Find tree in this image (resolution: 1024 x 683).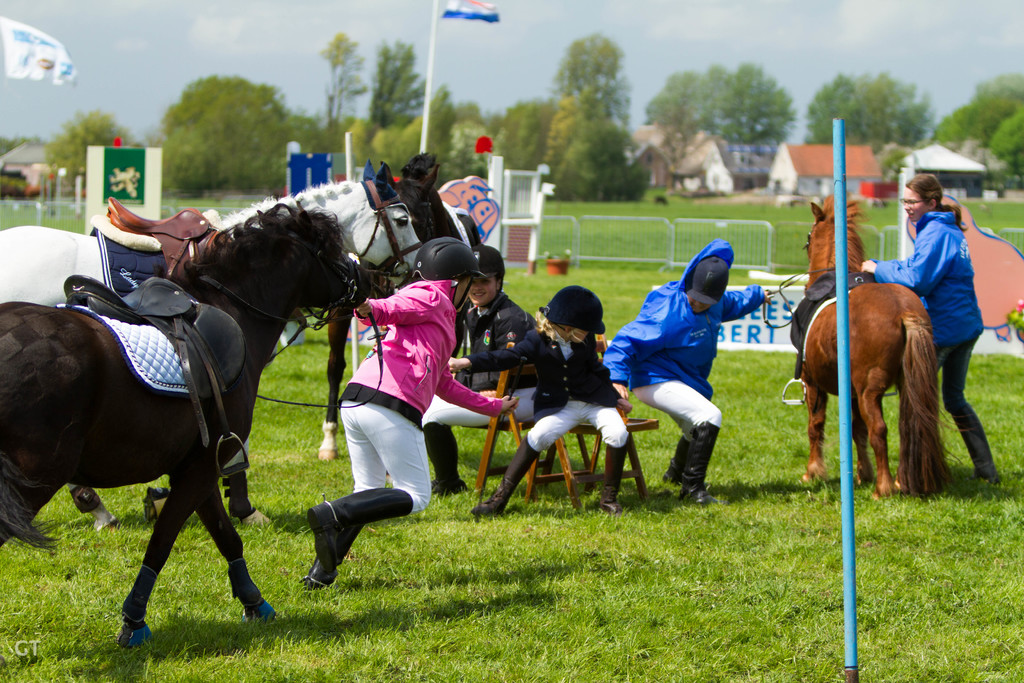
(936,99,1002,144).
